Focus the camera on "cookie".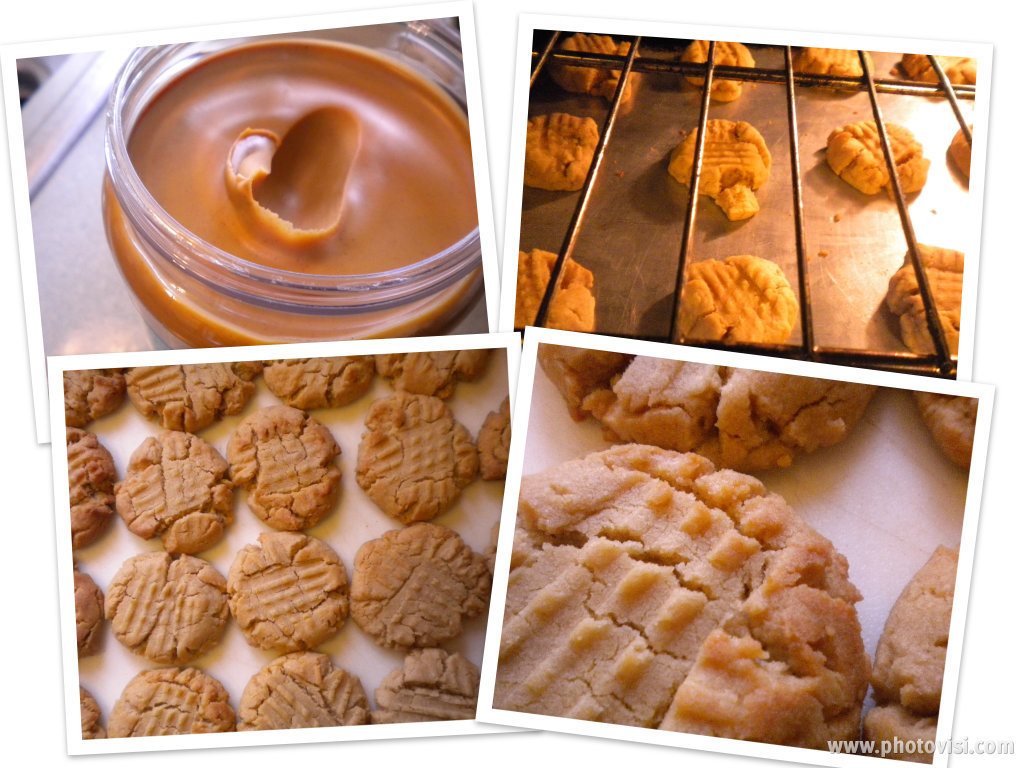
Focus region: 677:251:804:341.
